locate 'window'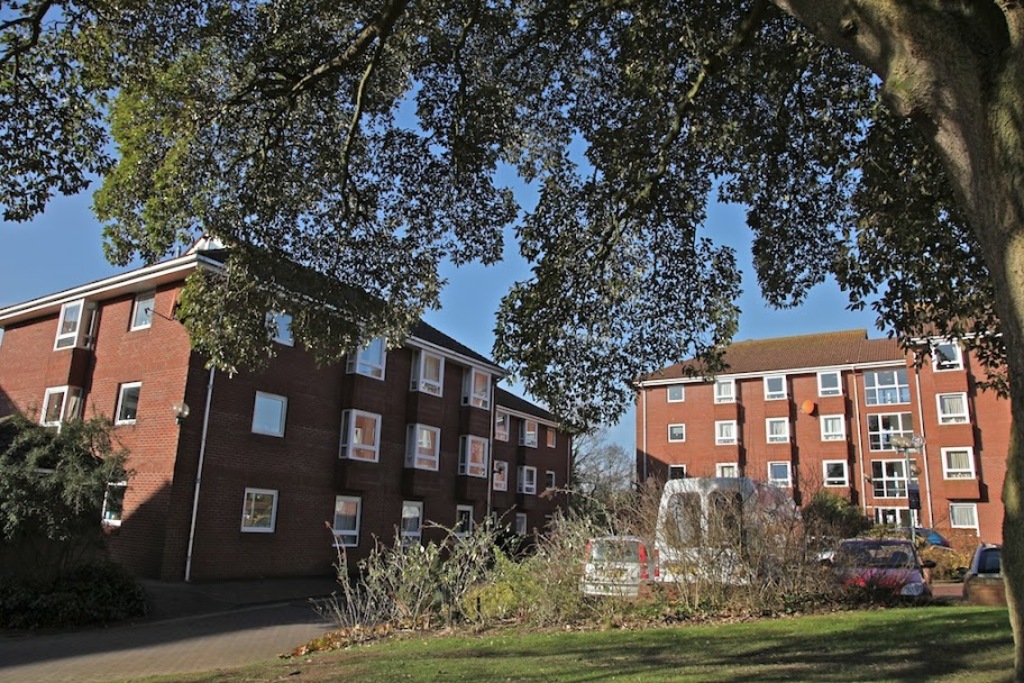
324 497 365 549
